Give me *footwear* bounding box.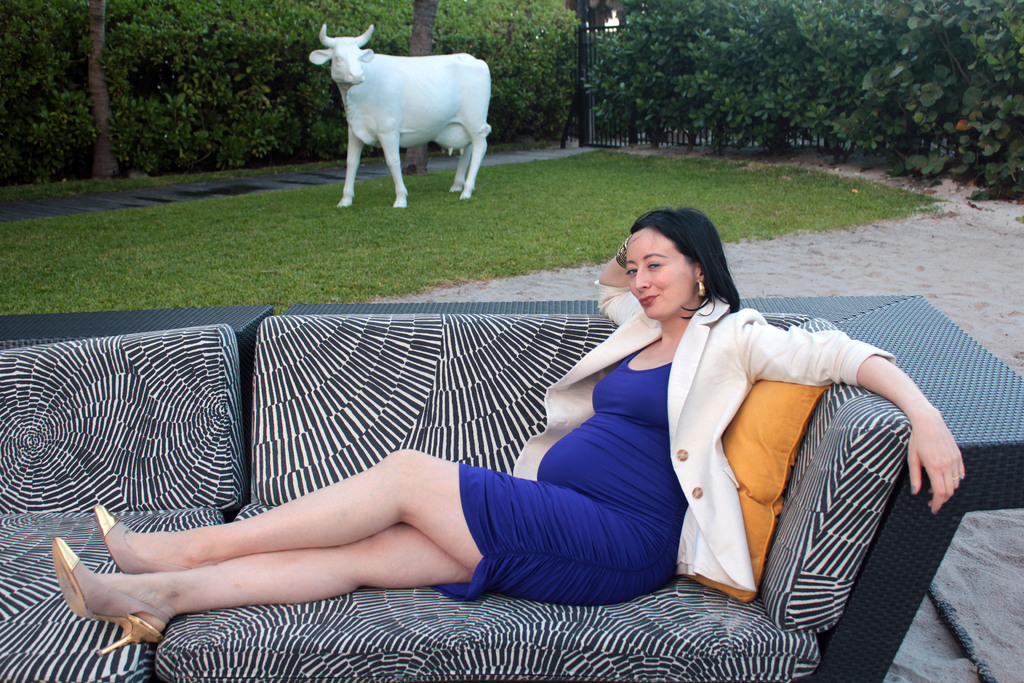
locate(90, 504, 118, 568).
